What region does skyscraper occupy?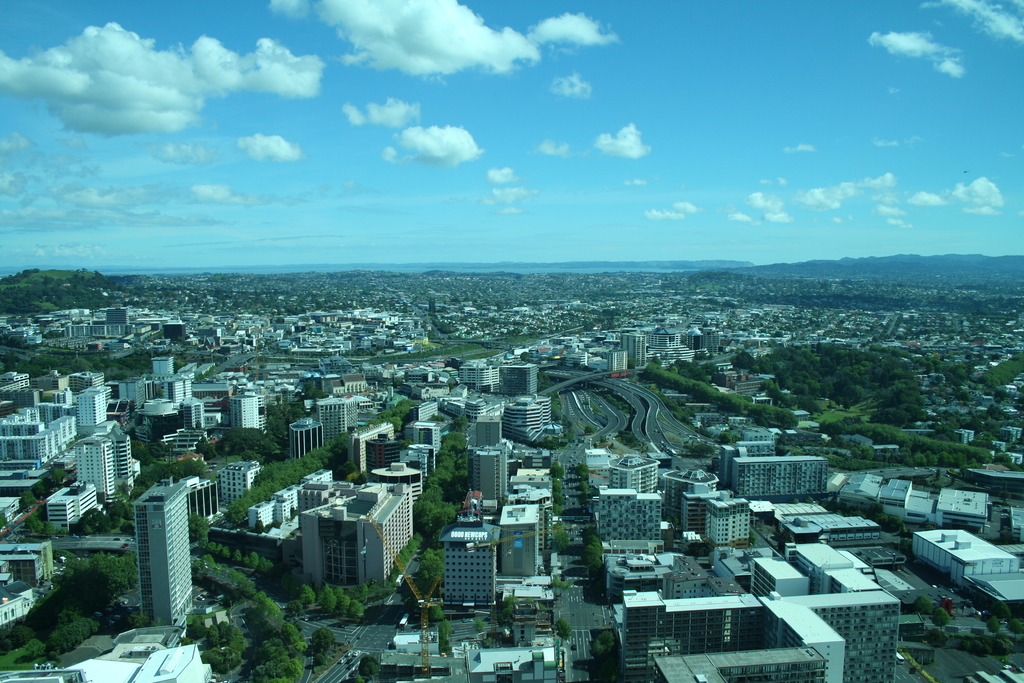
bbox(81, 388, 111, 425).
